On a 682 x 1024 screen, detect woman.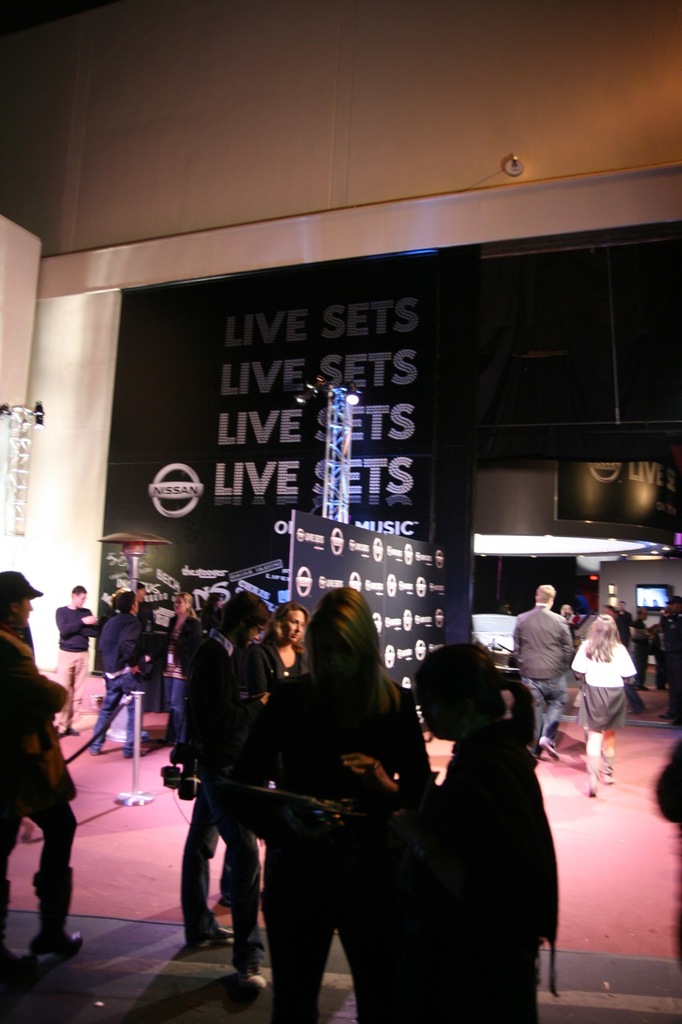
rect(205, 593, 223, 628).
